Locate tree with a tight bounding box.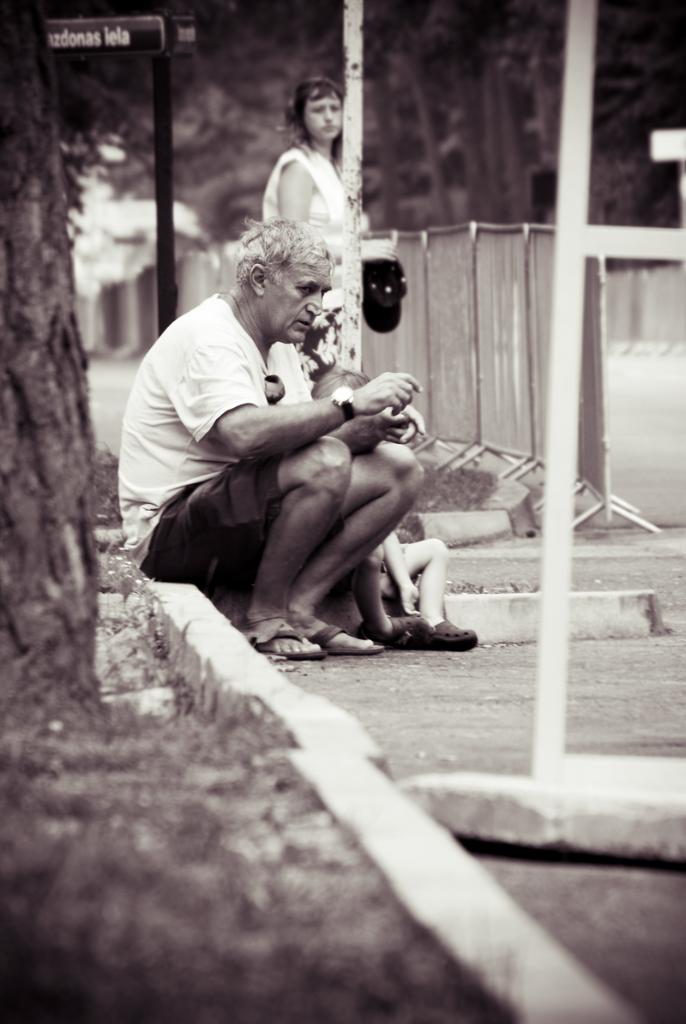
left=0, top=0, right=115, bottom=712.
